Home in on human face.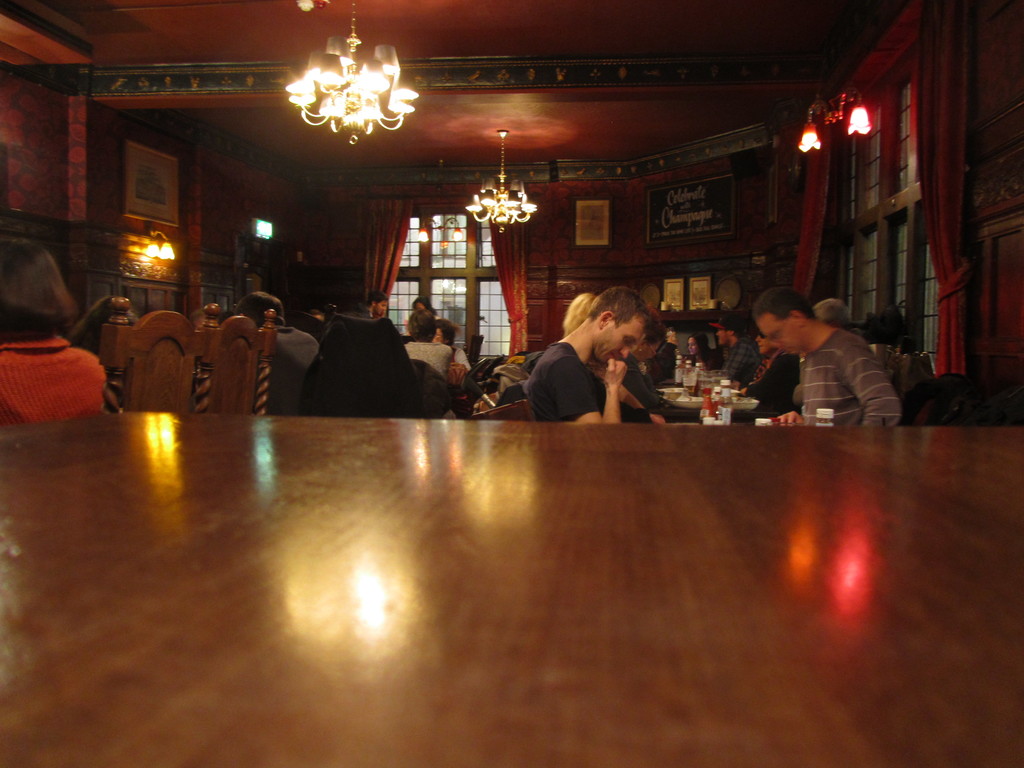
Homed in at Rect(376, 301, 385, 312).
